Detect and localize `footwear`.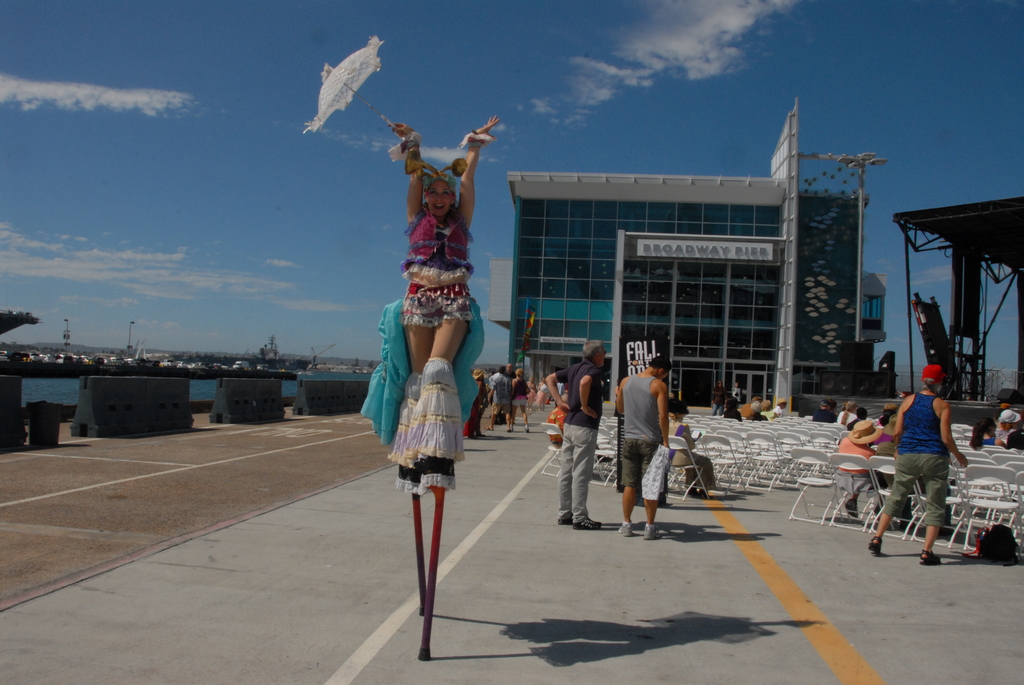
Localized at bbox=[868, 535, 884, 557].
